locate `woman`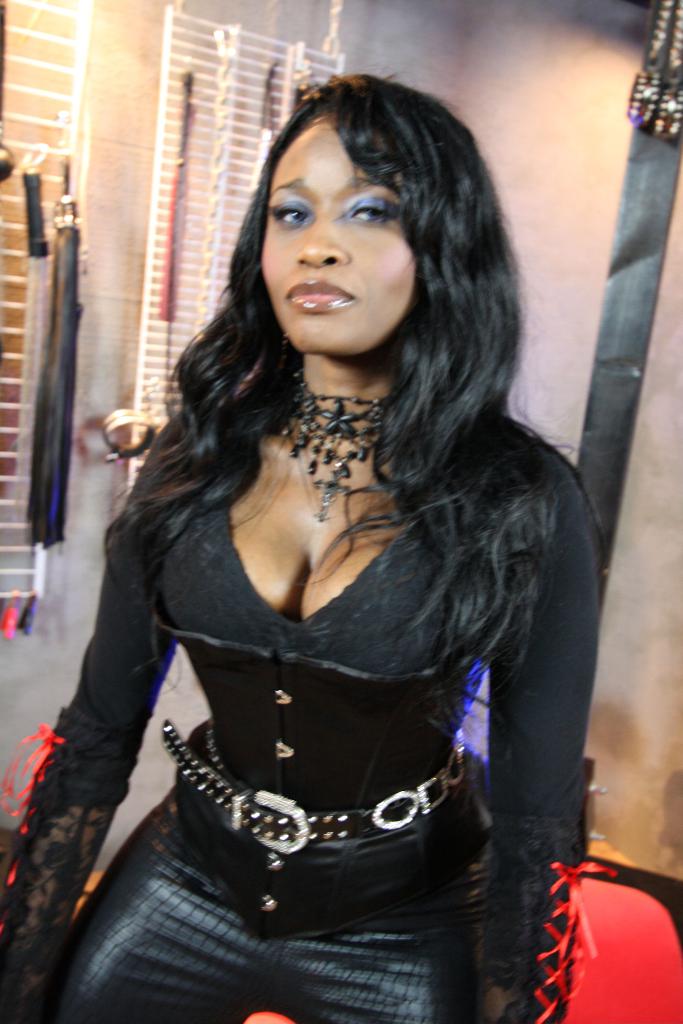
(20, 18, 625, 1012)
